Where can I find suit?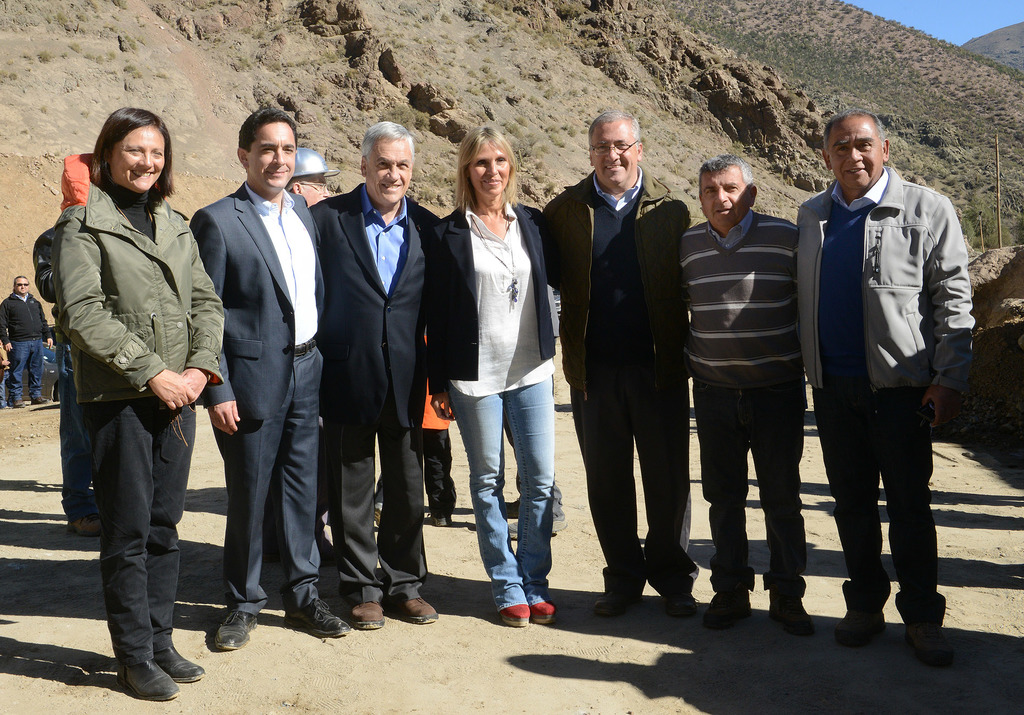
You can find it at (x1=191, y1=102, x2=323, y2=646).
